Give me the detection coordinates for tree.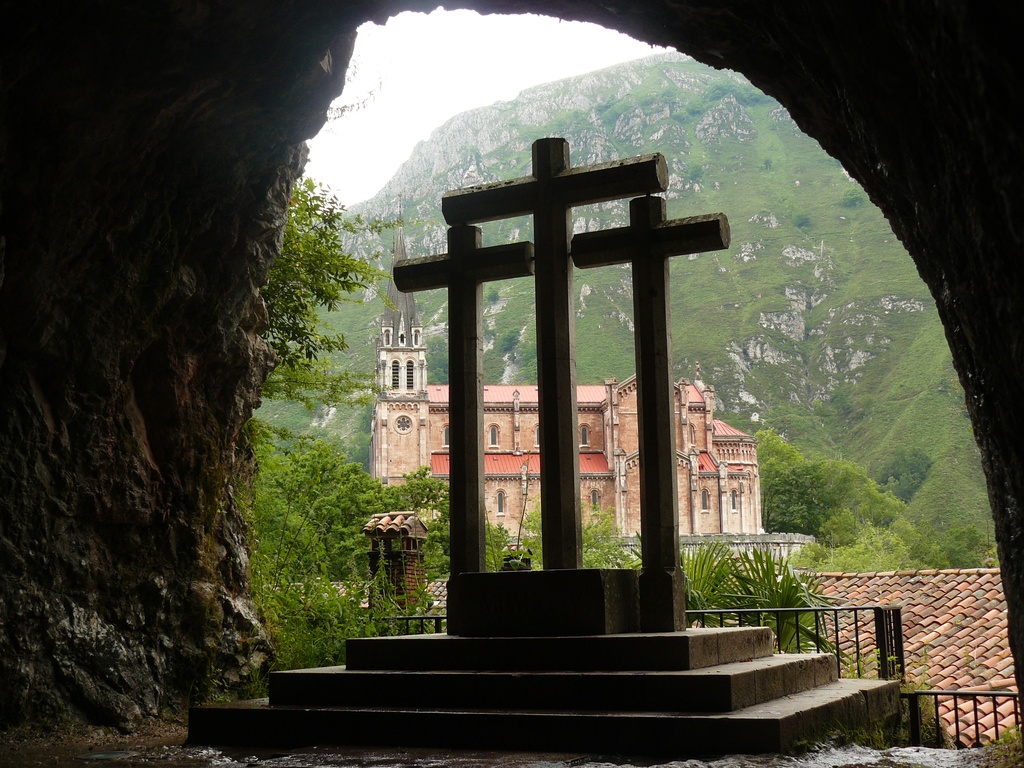
[250, 164, 412, 447].
